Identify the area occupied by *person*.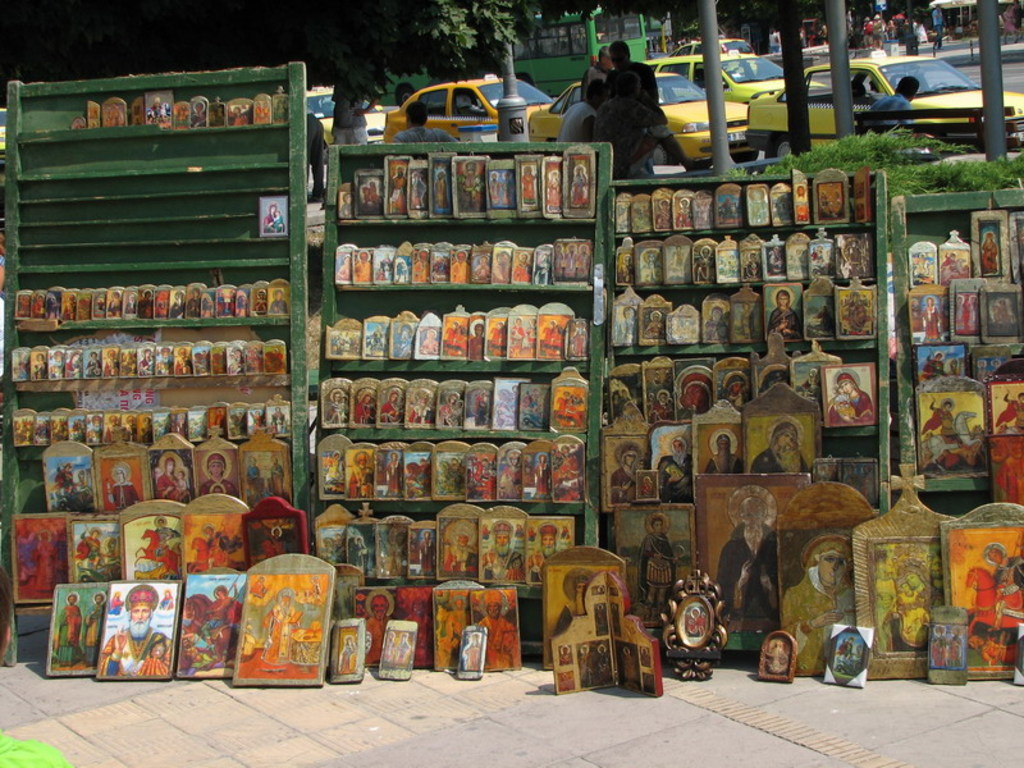
Area: bbox=[650, 387, 672, 419].
